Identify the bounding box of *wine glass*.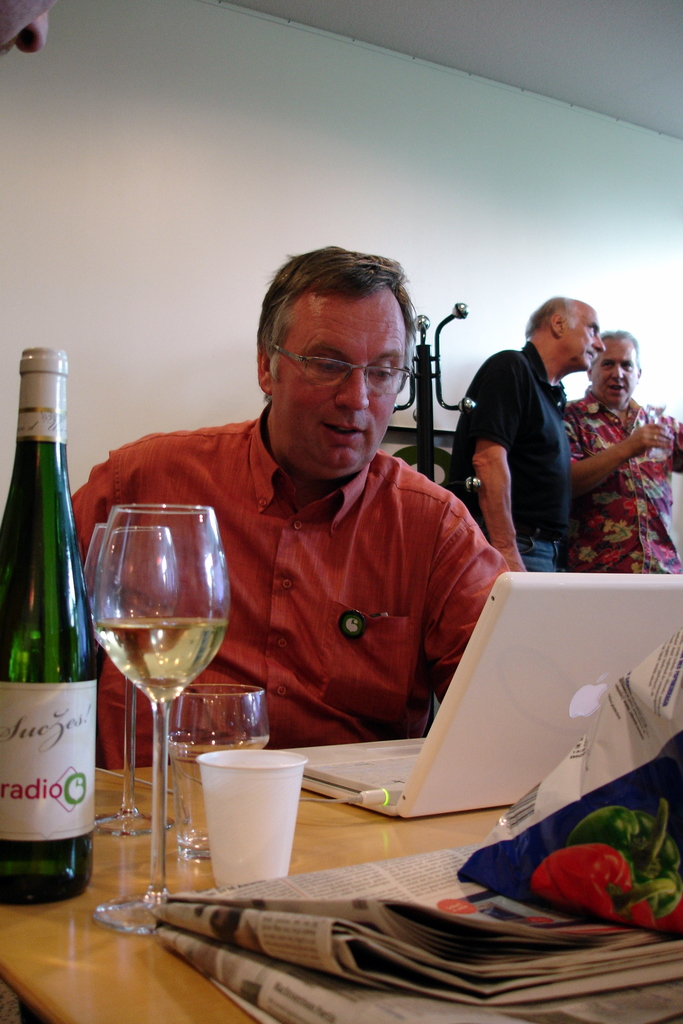
72:524:181:836.
